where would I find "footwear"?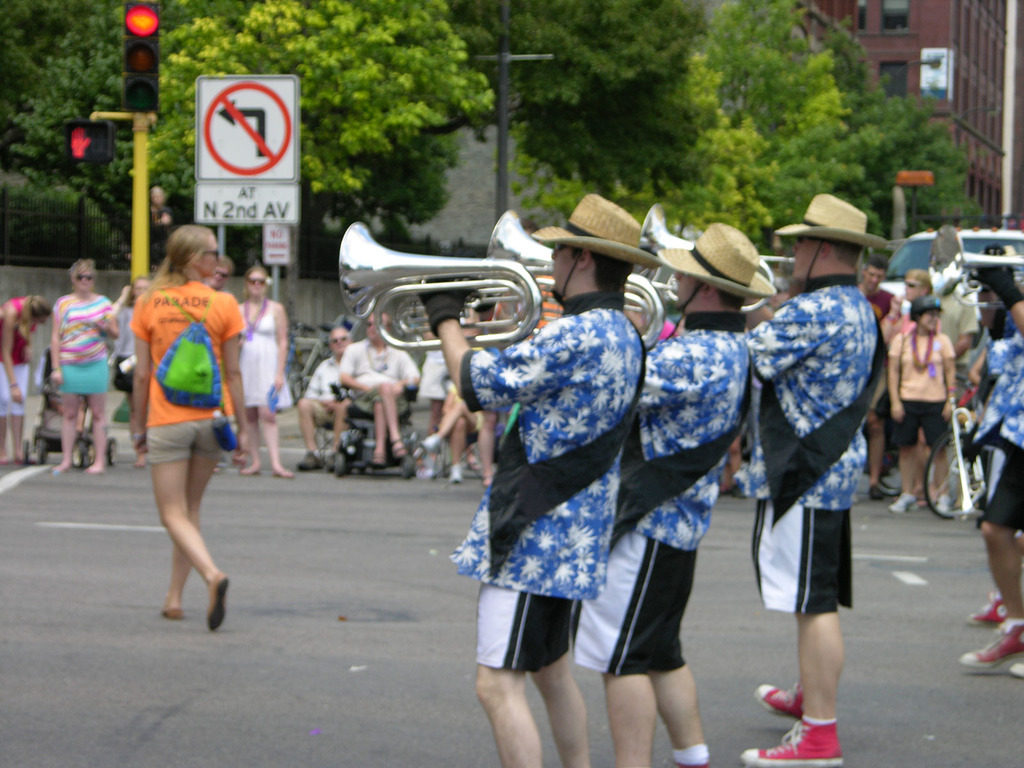
At crop(961, 591, 1011, 631).
